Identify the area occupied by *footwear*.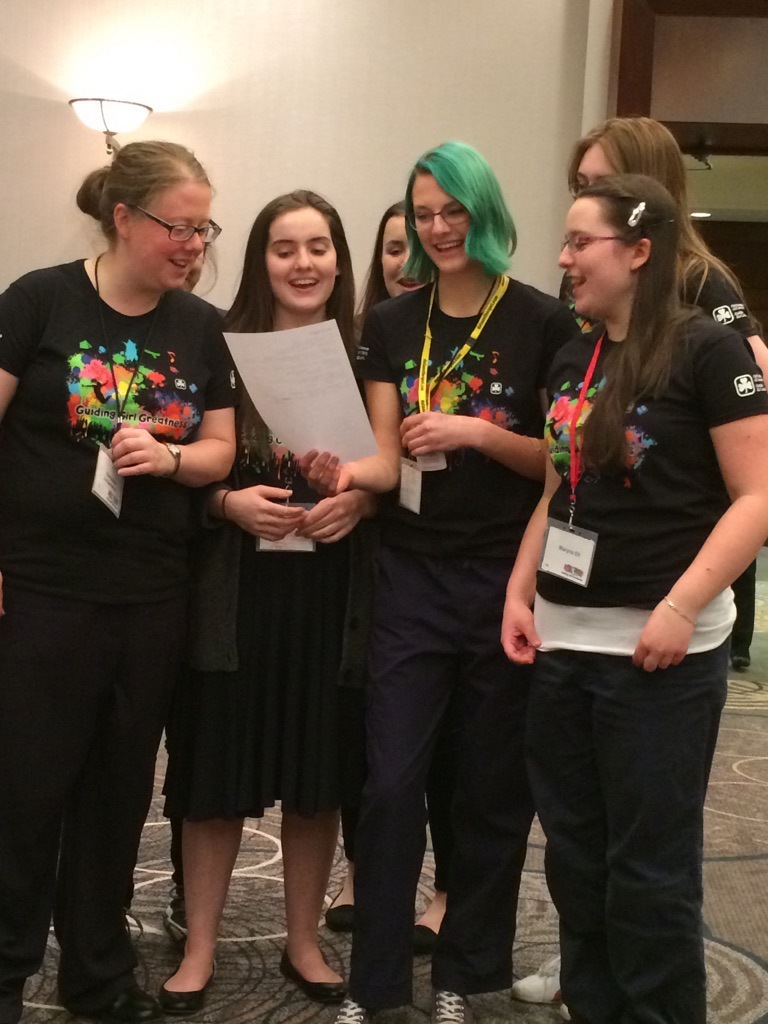
Area: left=162, top=963, right=217, bottom=1014.
